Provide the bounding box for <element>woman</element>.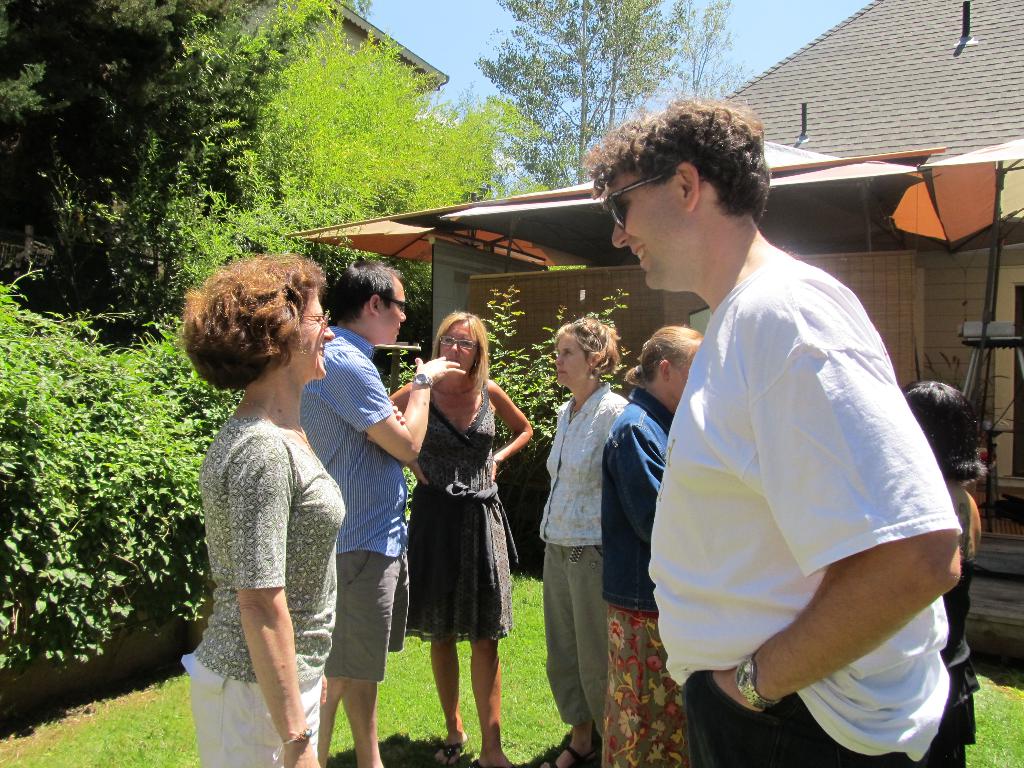
{"x1": 162, "y1": 247, "x2": 333, "y2": 767}.
